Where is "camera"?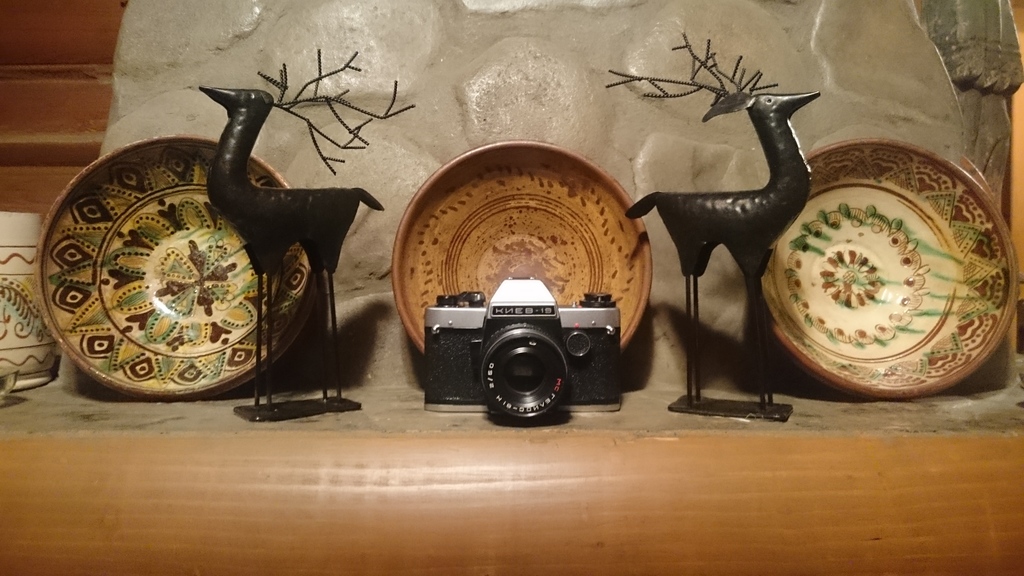
(left=420, top=278, right=623, bottom=426).
